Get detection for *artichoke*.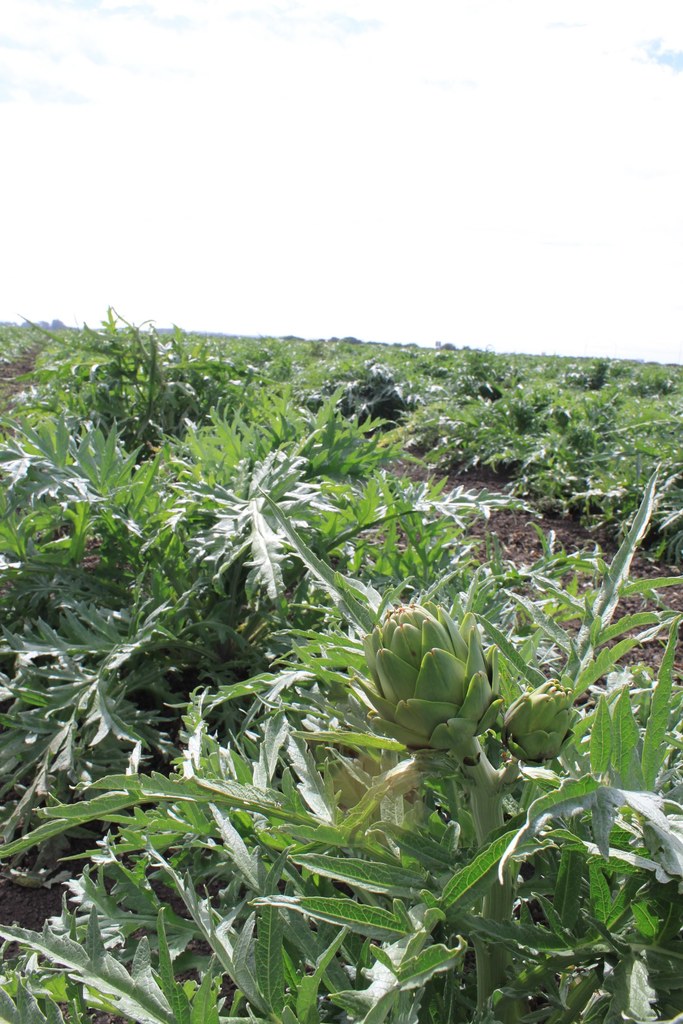
Detection: crop(351, 601, 504, 782).
